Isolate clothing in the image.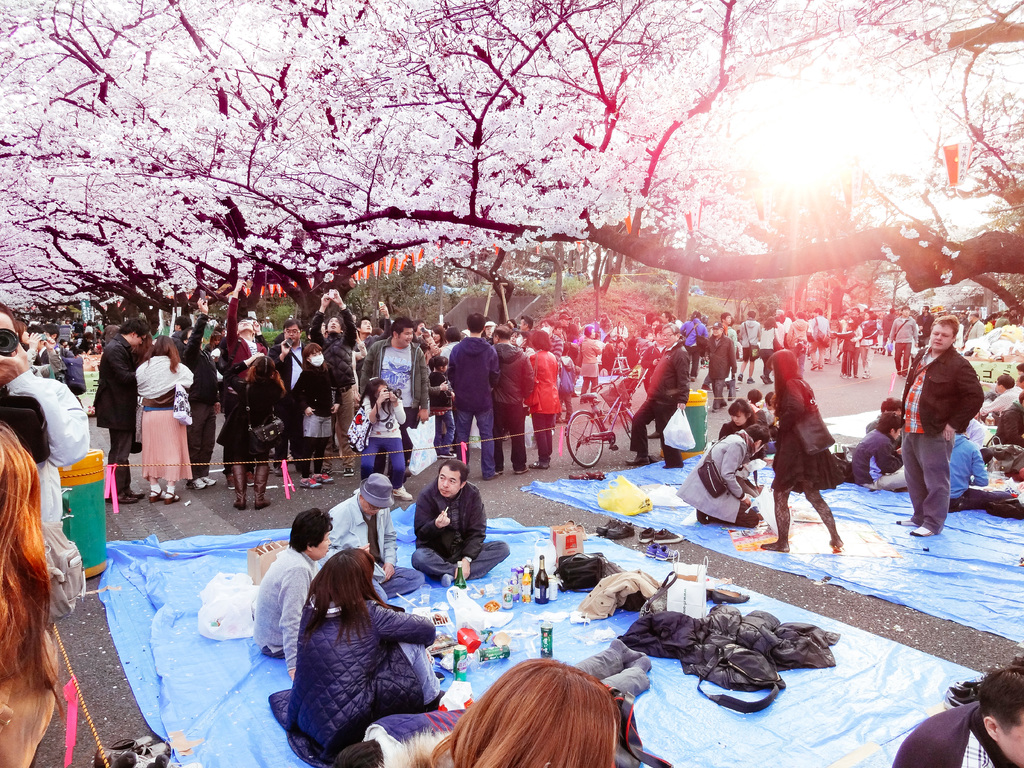
Isolated region: {"left": 356, "top": 337, "right": 435, "bottom": 475}.
